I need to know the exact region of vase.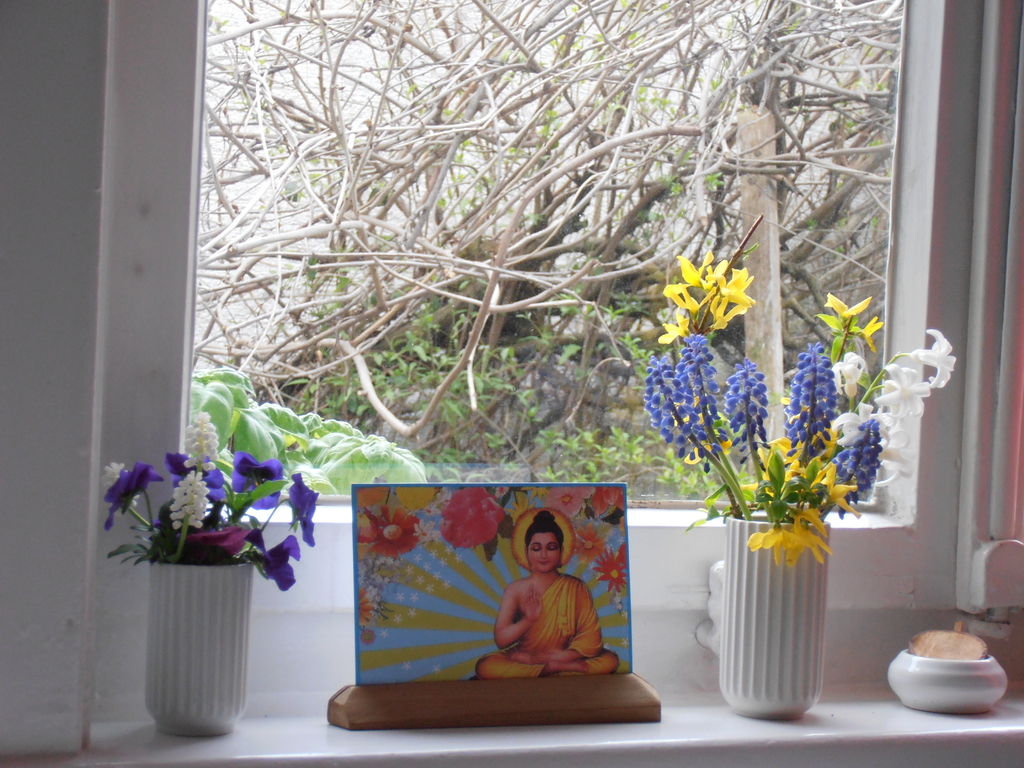
Region: [719, 511, 831, 721].
